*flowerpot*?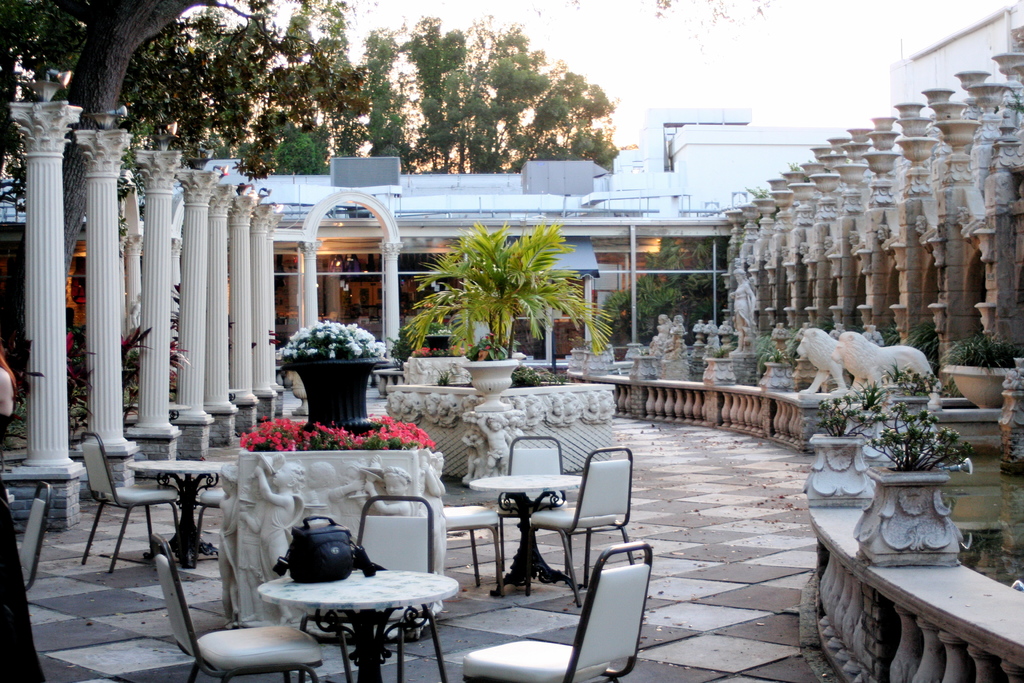
Rect(459, 358, 518, 396)
